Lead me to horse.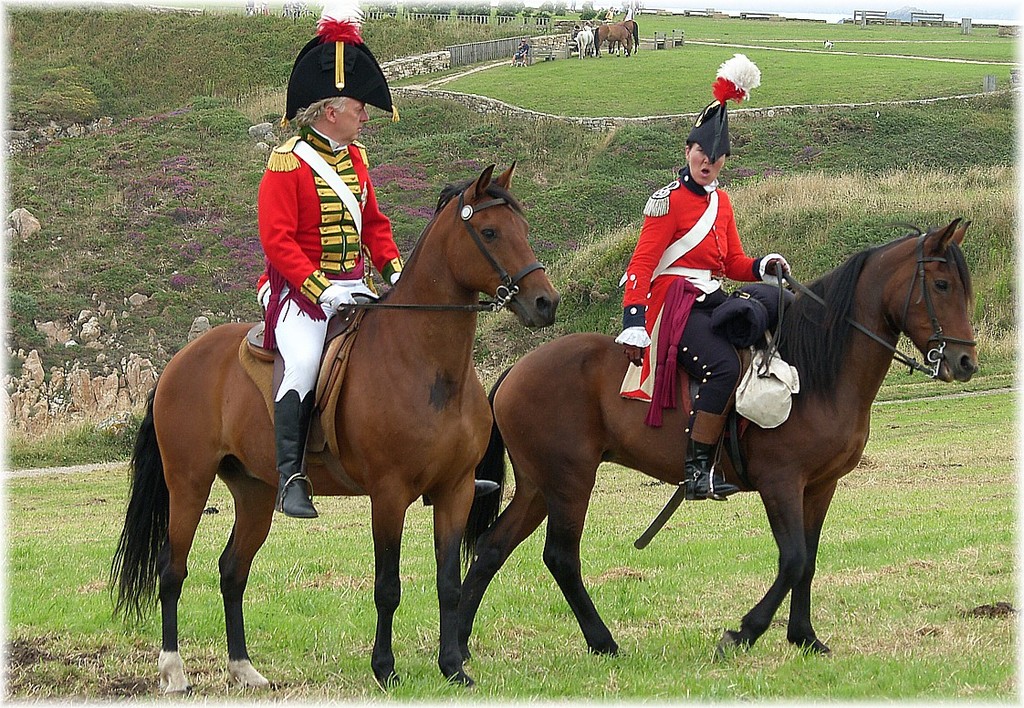
Lead to {"x1": 454, "y1": 216, "x2": 981, "y2": 667}.
